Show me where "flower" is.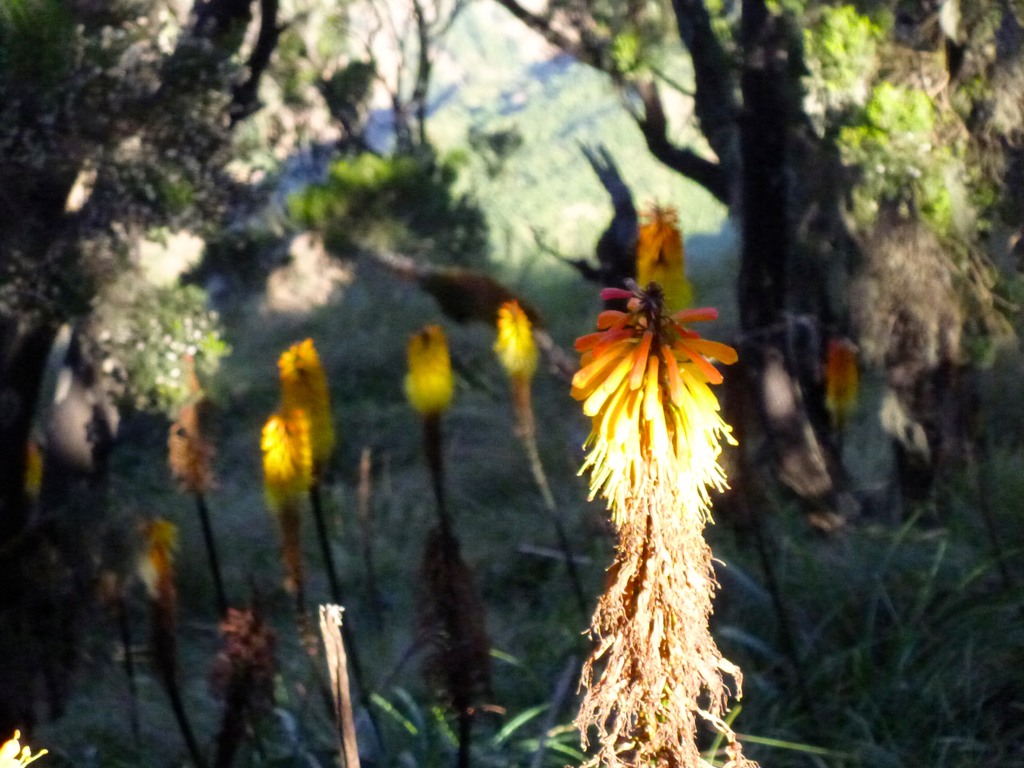
"flower" is at [x1=280, y1=336, x2=337, y2=466].
